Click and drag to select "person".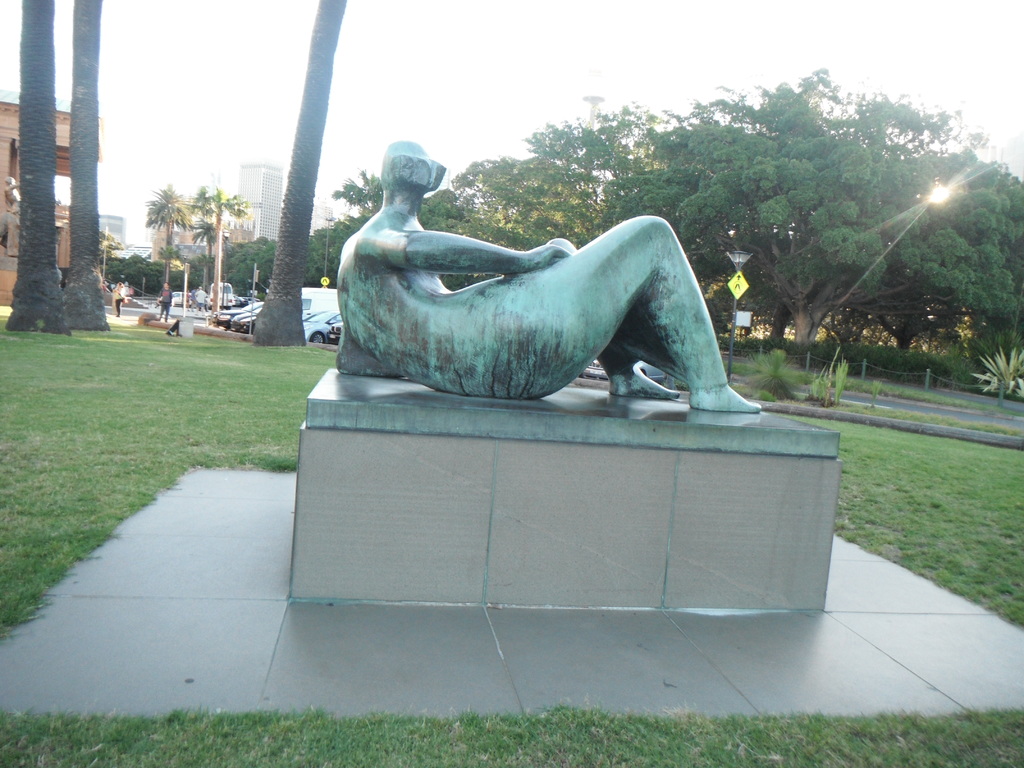
Selection: 111/280/125/315.
